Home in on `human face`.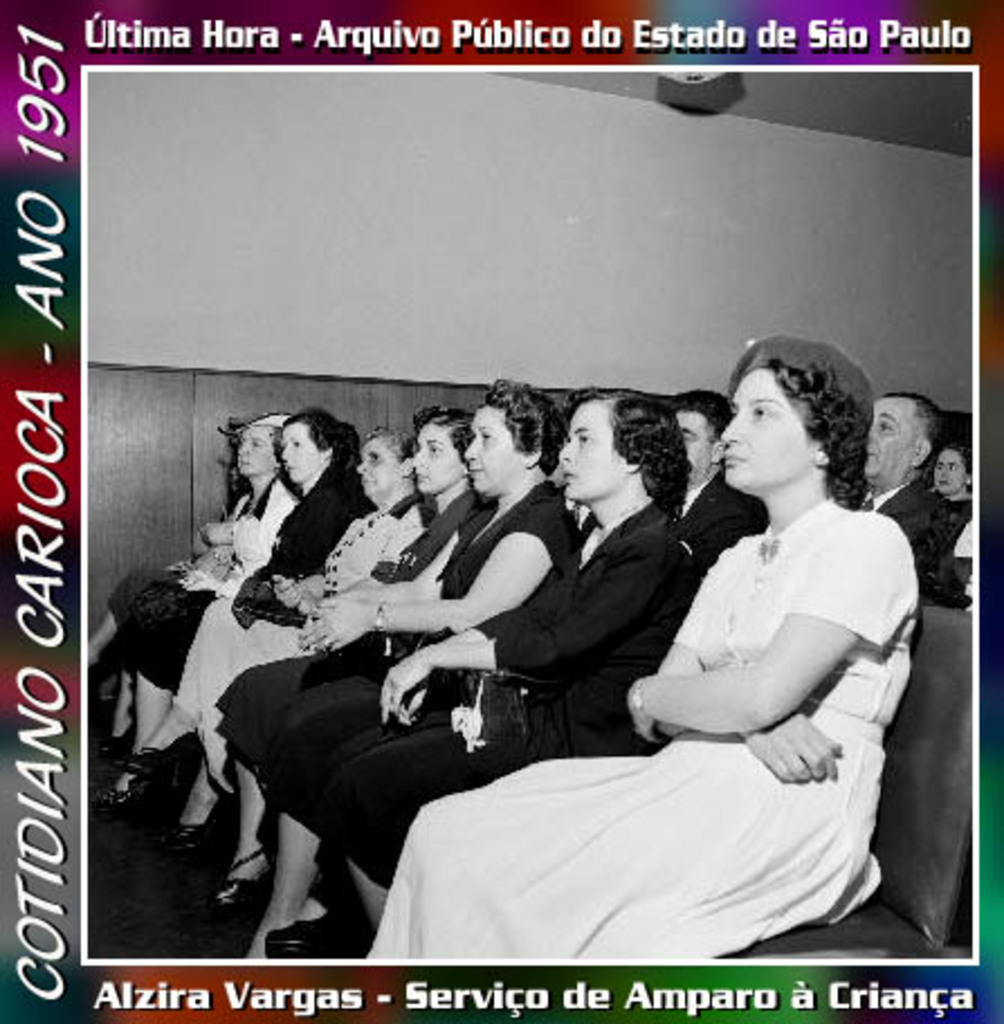
Homed in at <bbox>283, 422, 317, 478</bbox>.
